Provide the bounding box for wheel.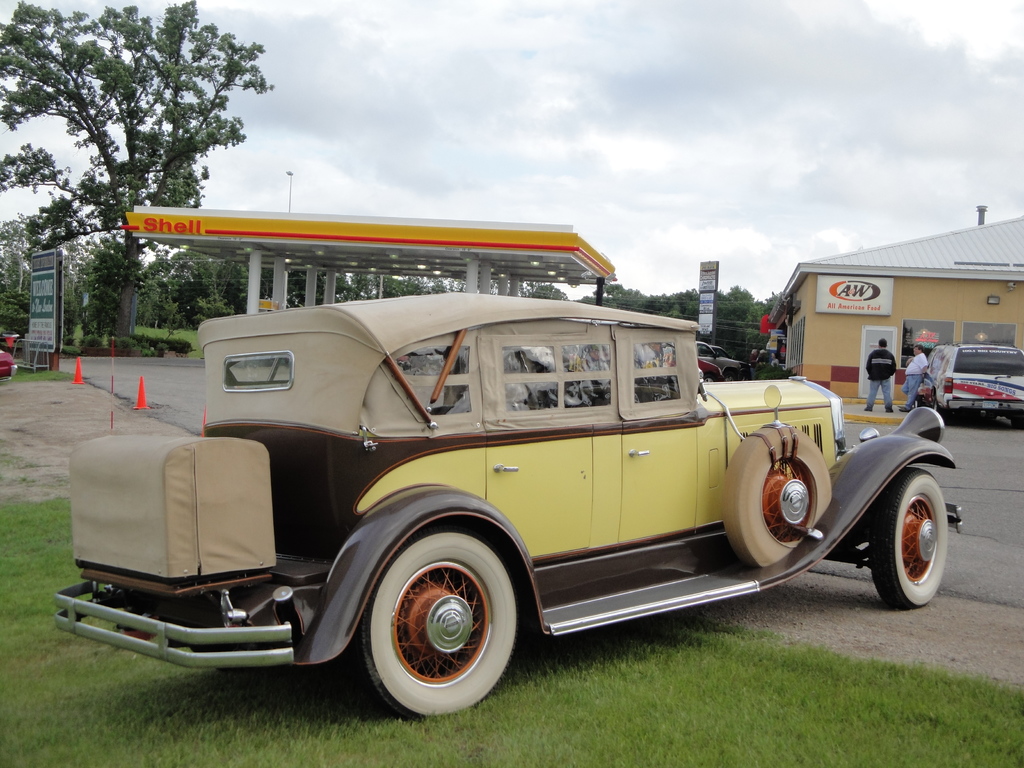
352:530:518:721.
